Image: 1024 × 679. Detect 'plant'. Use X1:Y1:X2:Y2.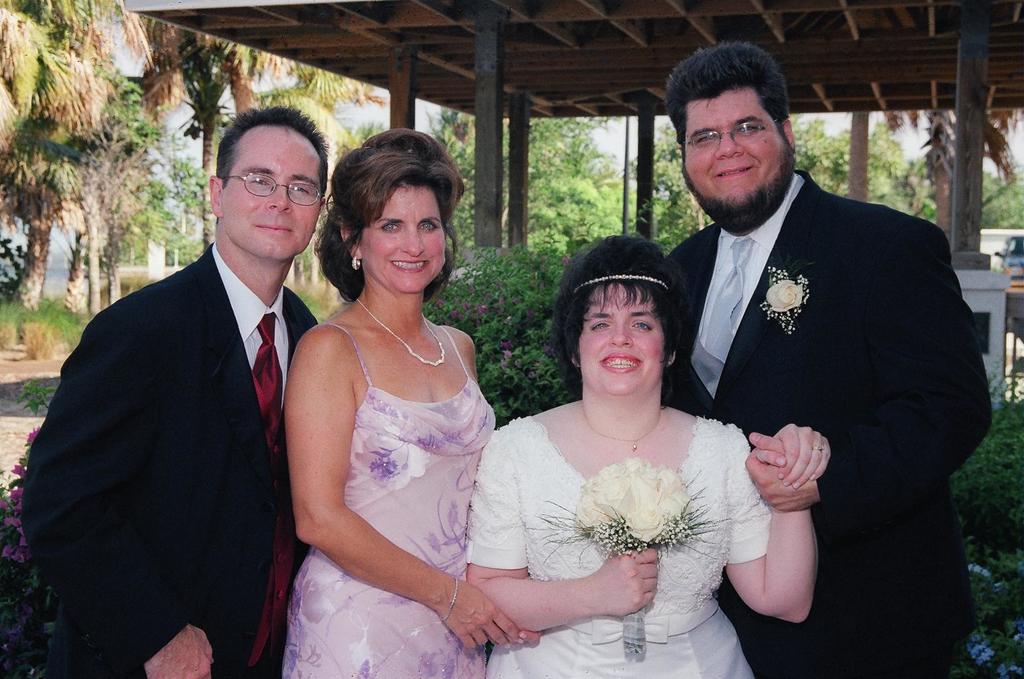
420:219:584:423.
